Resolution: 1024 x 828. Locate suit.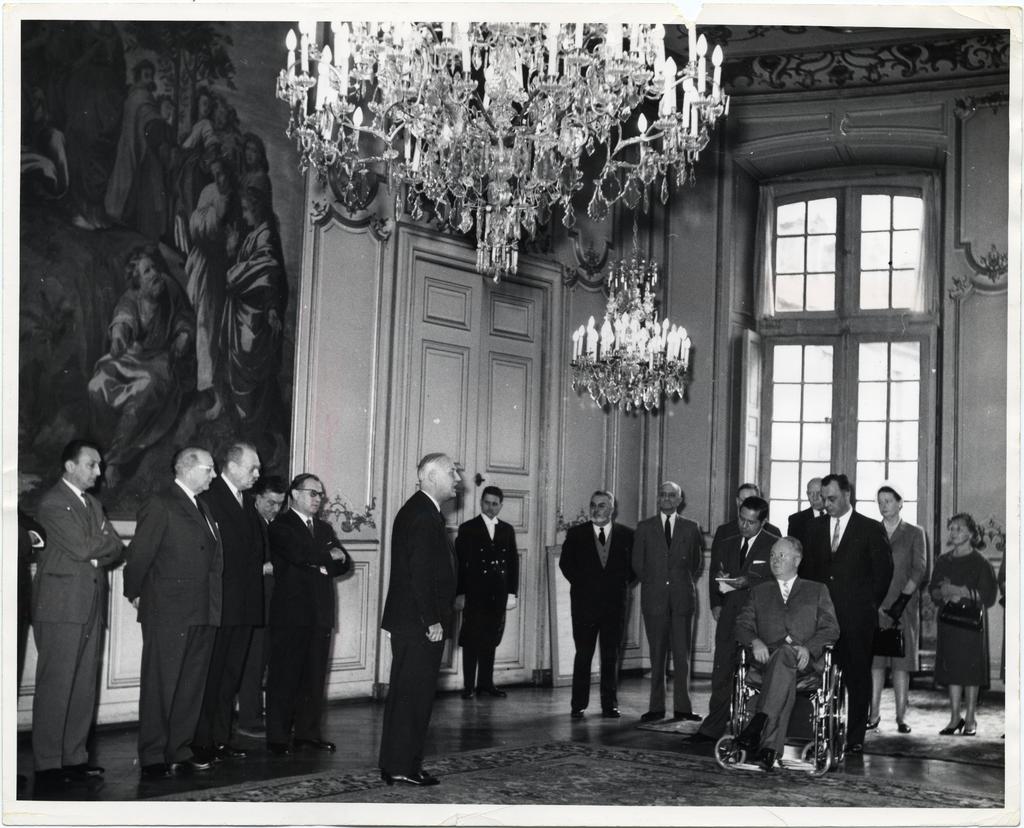
box=[732, 573, 839, 750].
